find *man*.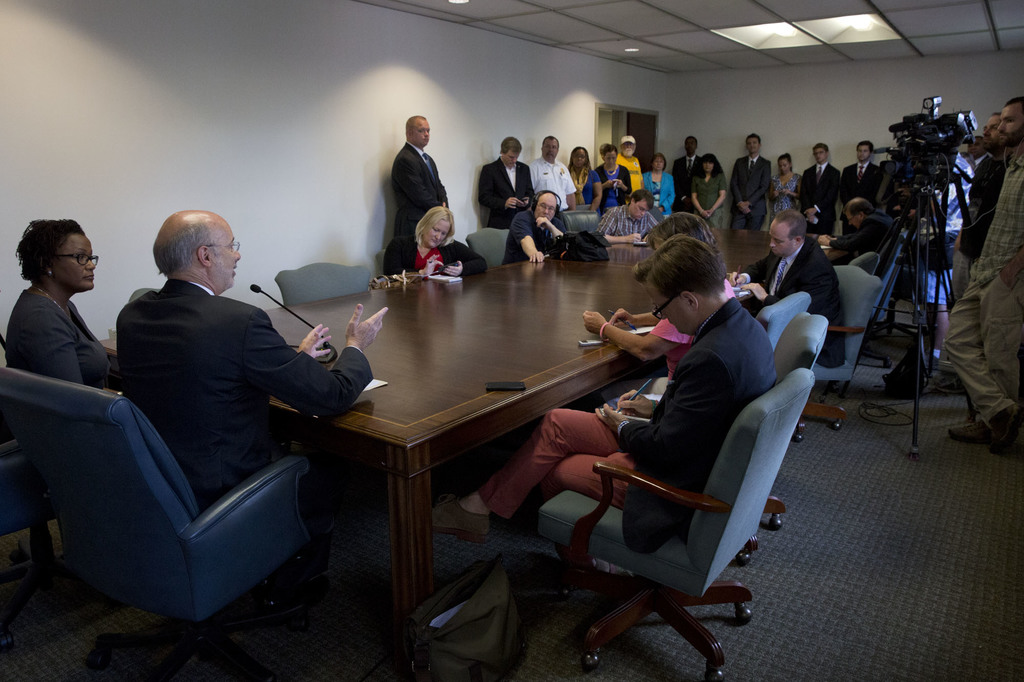
crop(506, 183, 569, 266).
